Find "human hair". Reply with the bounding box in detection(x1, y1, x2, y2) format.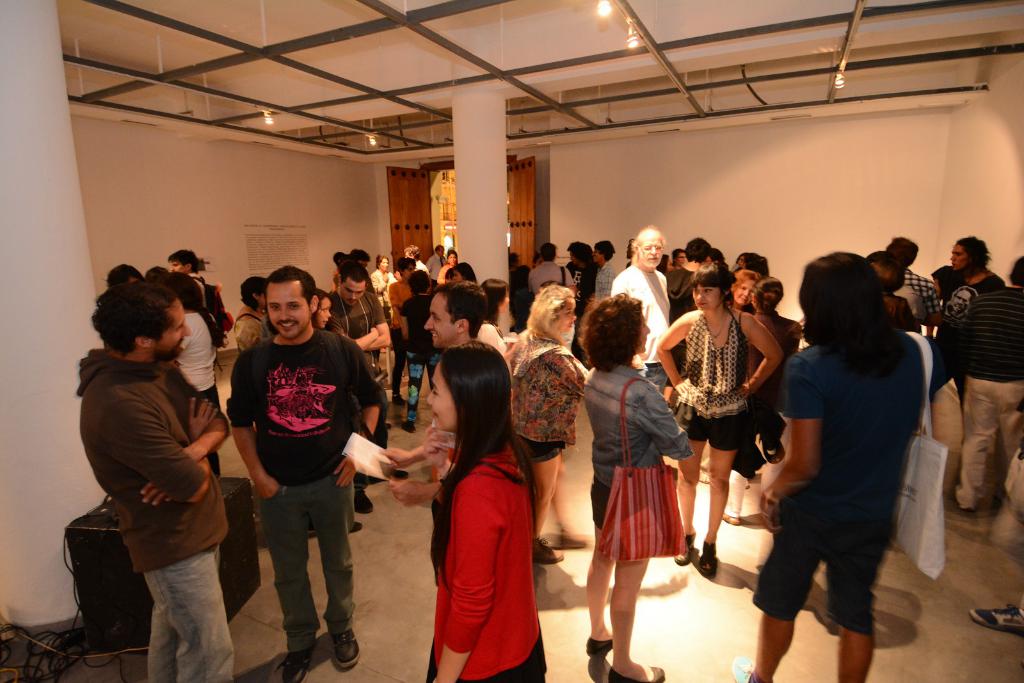
detection(669, 248, 686, 268).
